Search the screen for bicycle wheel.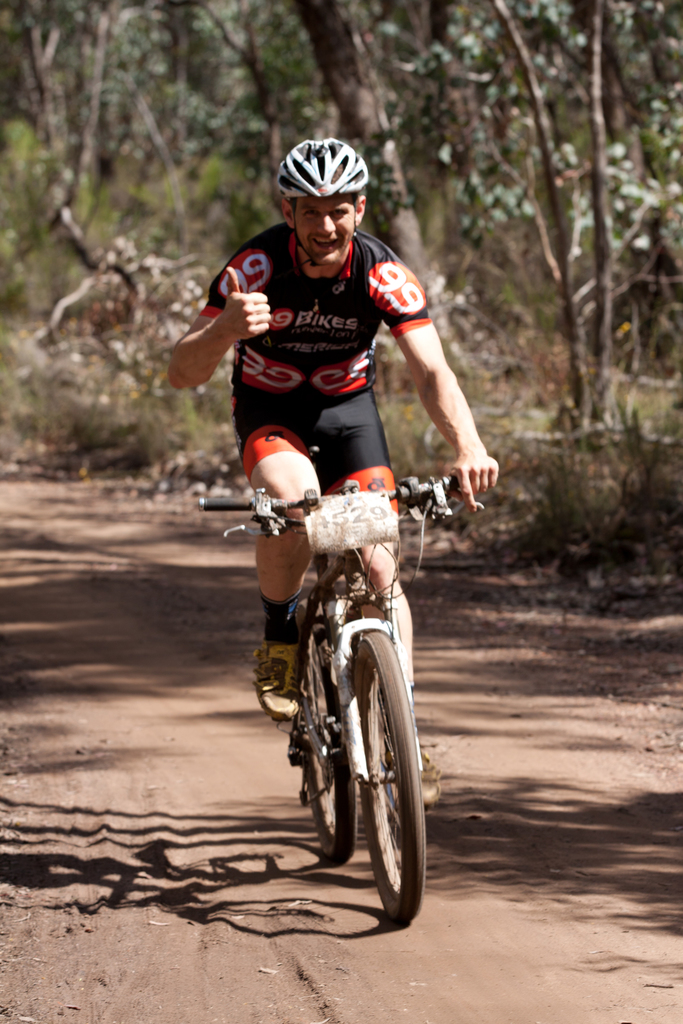
Found at 292 623 353 865.
